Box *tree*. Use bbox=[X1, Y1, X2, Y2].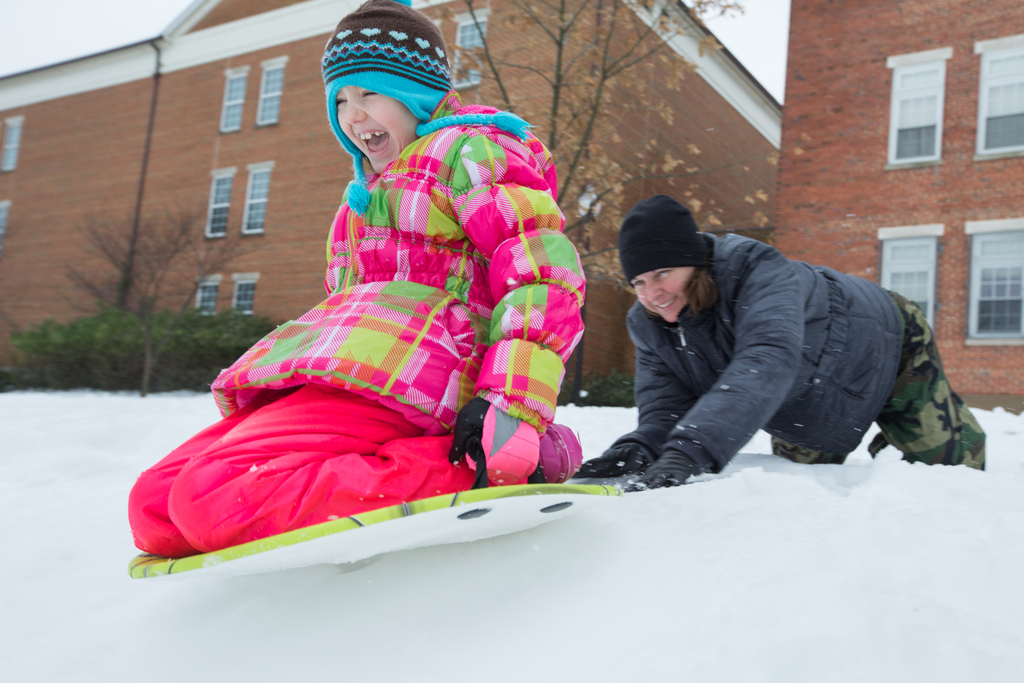
bbox=[445, 0, 744, 295].
